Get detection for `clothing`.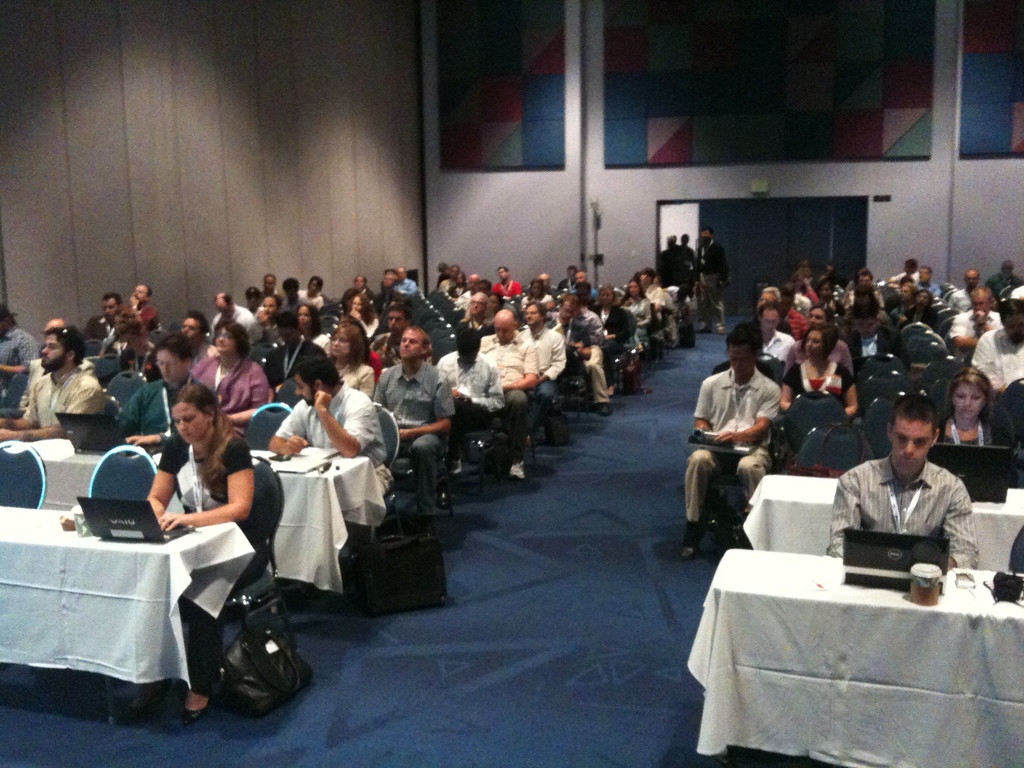
Detection: (x1=787, y1=305, x2=805, y2=326).
